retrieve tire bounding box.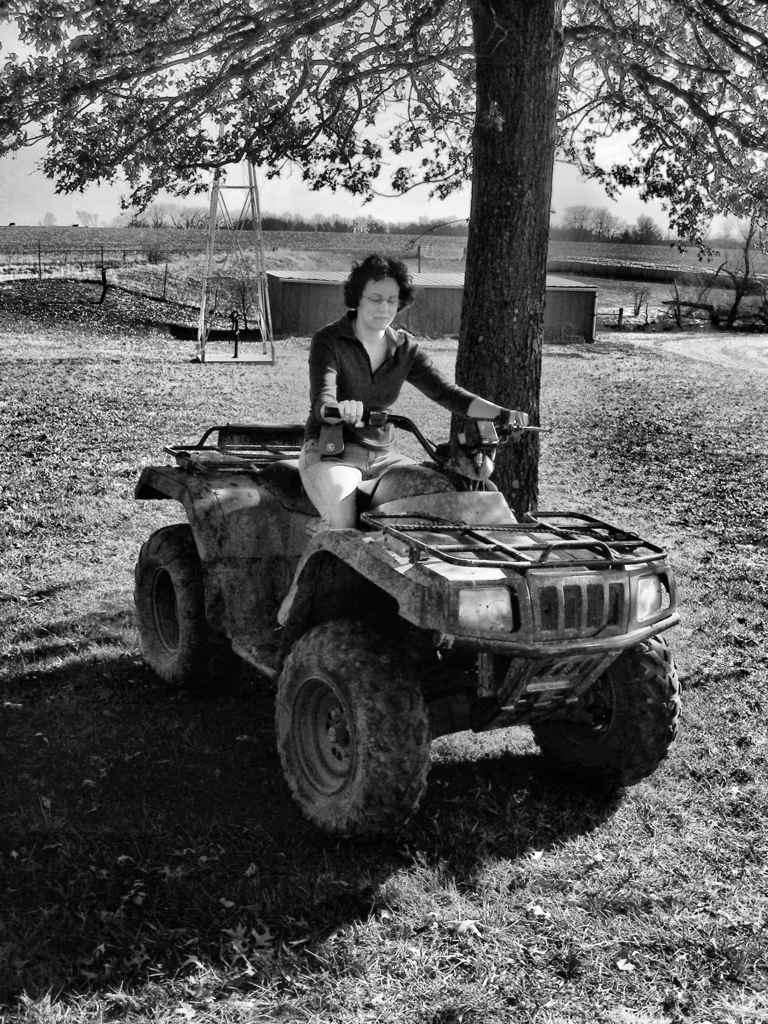
Bounding box: bbox=[529, 648, 675, 784].
